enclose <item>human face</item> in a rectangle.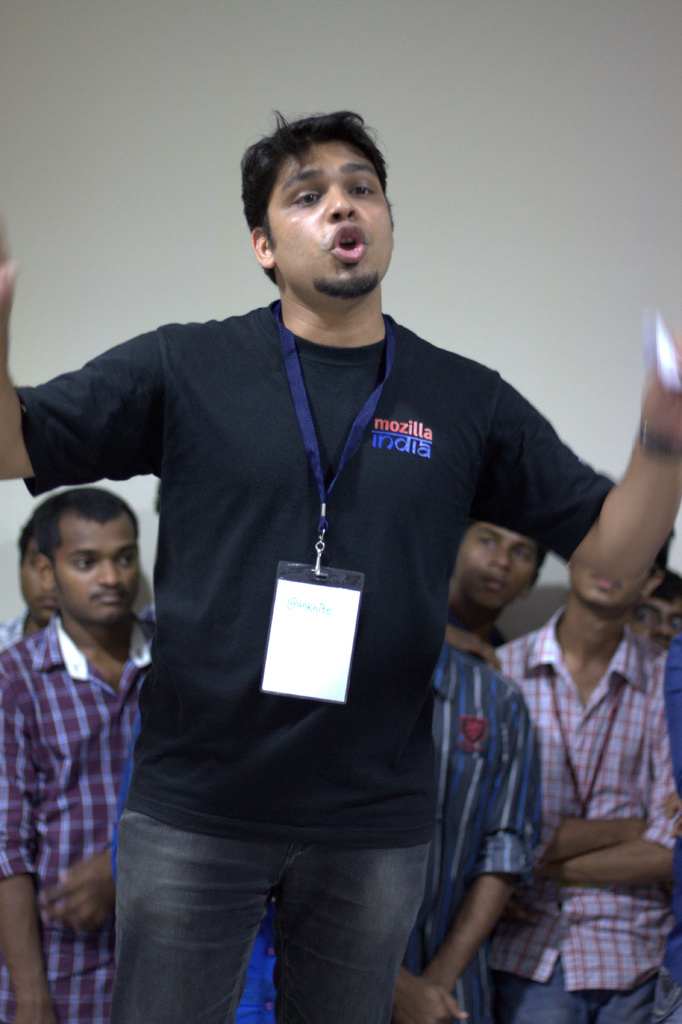
(x1=568, y1=566, x2=652, y2=608).
